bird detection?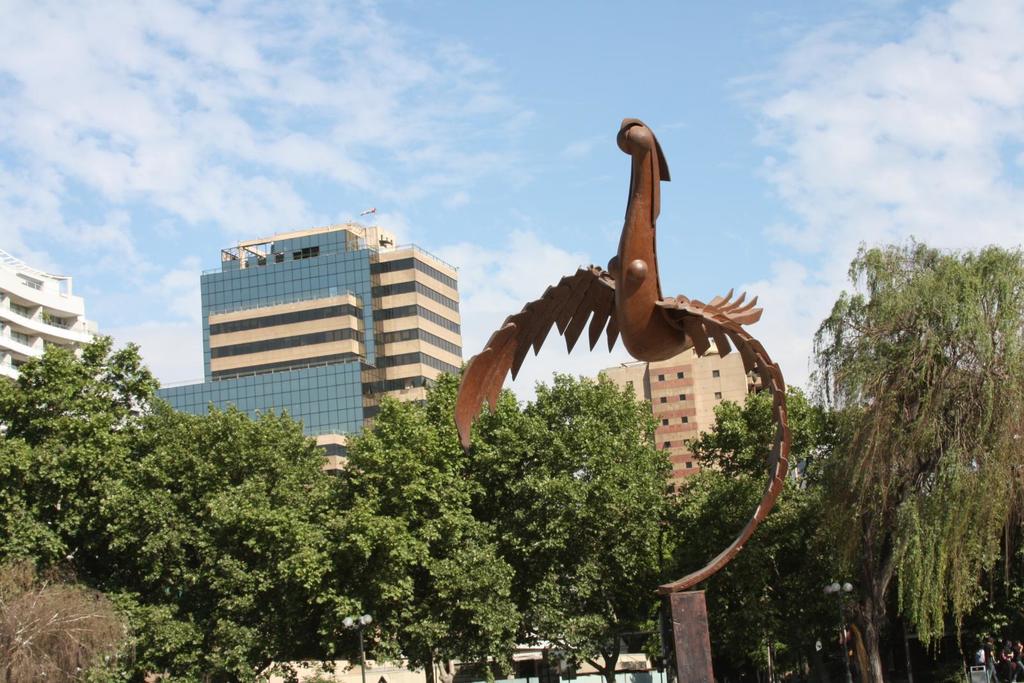
locate(441, 113, 798, 604)
